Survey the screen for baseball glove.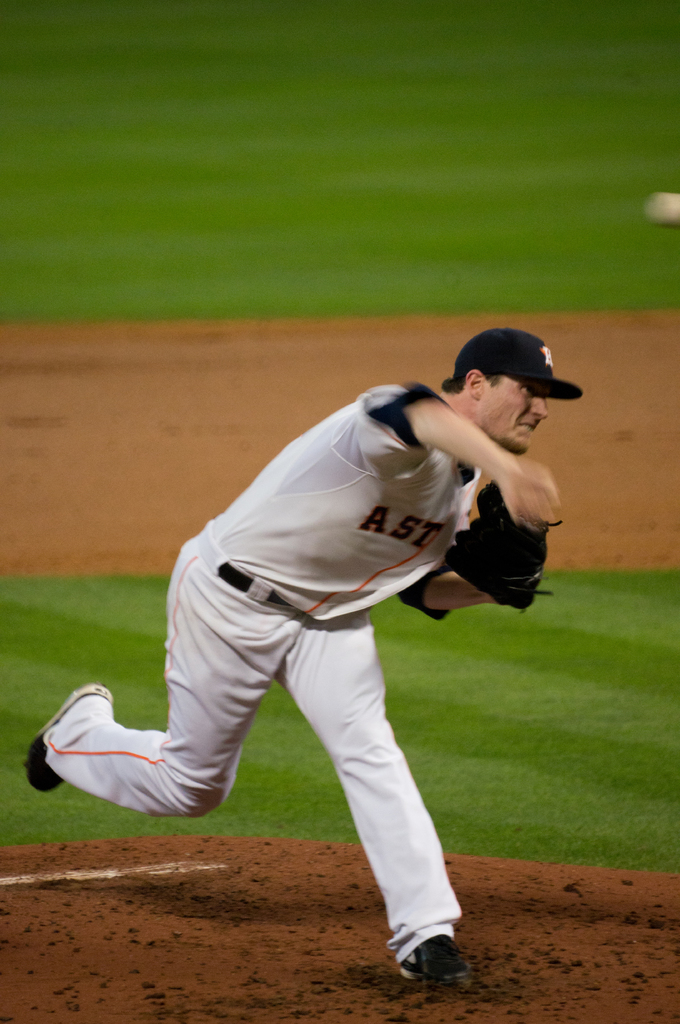
Survey found: <box>440,479,558,609</box>.
